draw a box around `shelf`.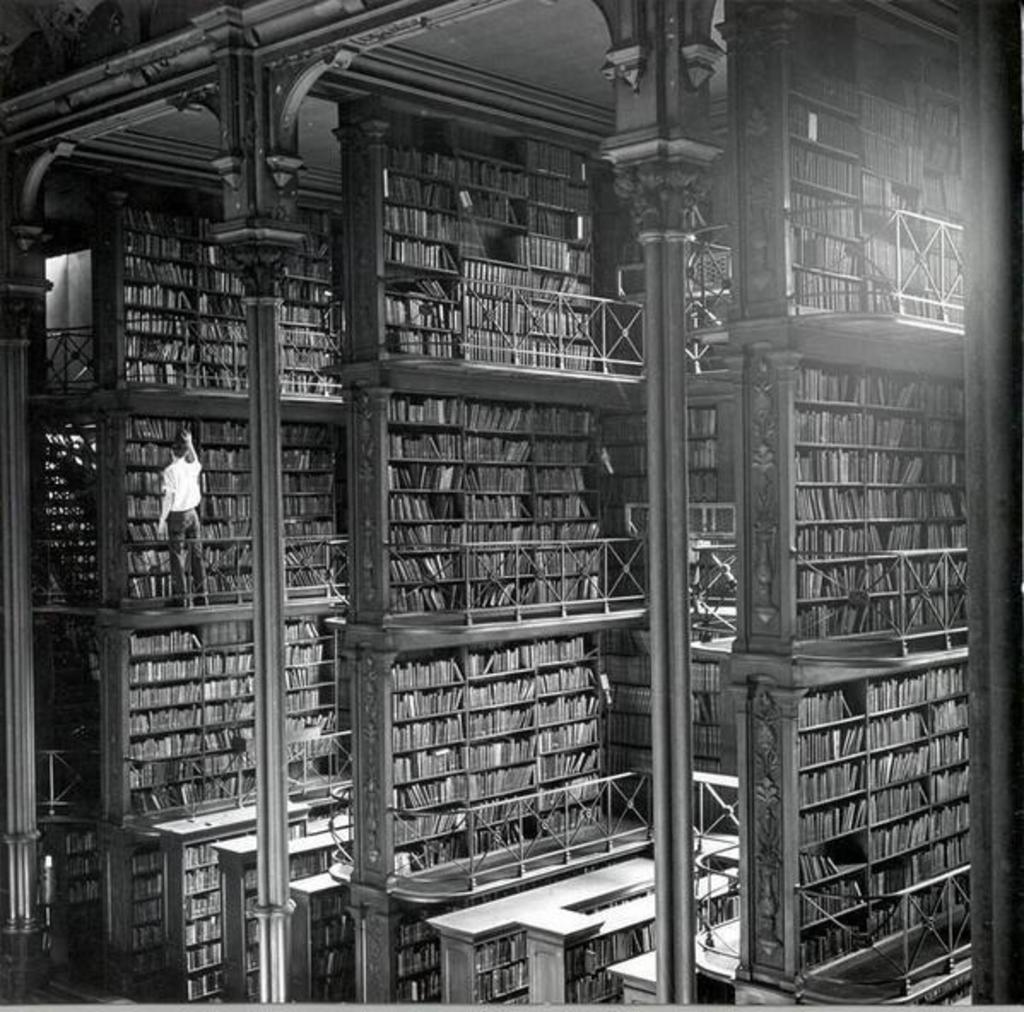
[x1=350, y1=381, x2=674, y2=656].
